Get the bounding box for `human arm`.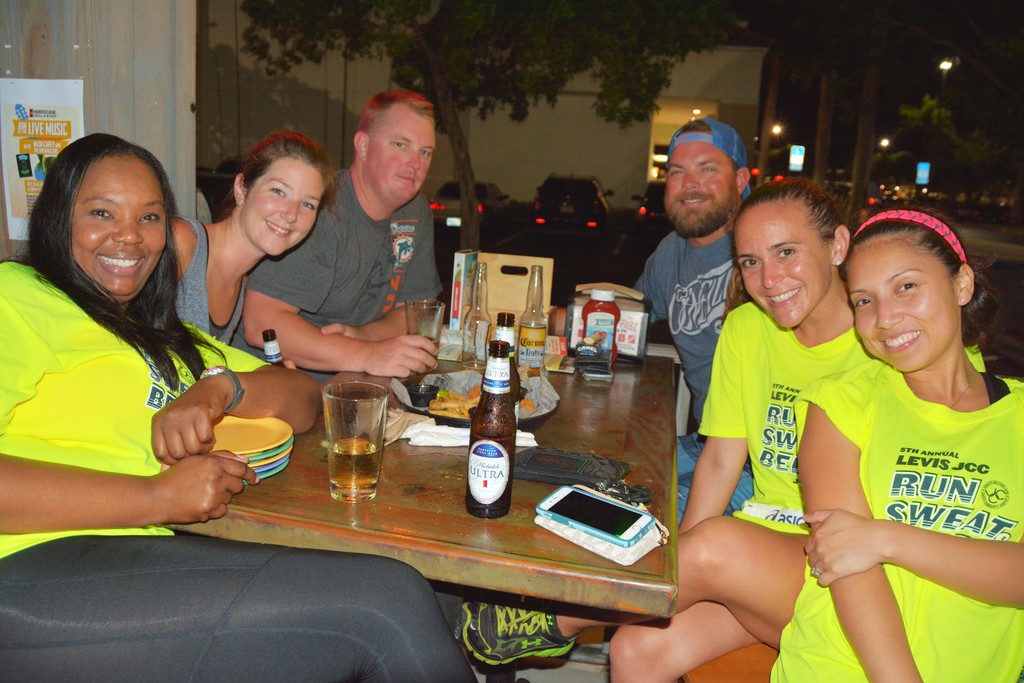
rect(150, 334, 323, 468).
